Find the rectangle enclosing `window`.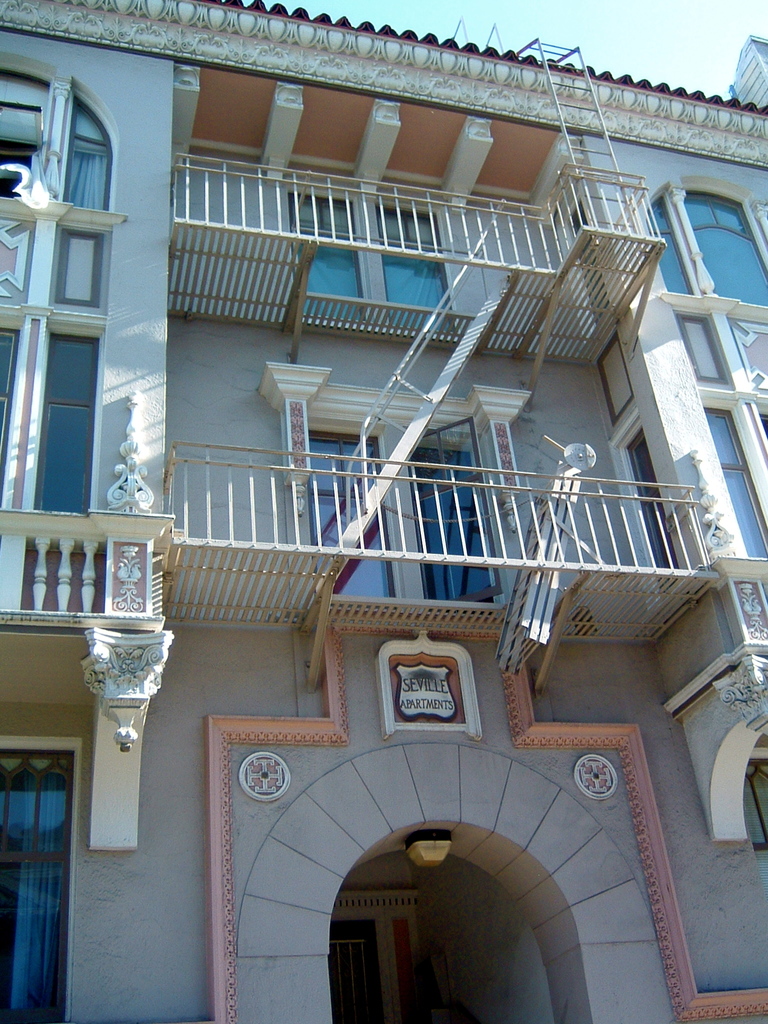
pyautogui.locateOnScreen(701, 404, 767, 560).
